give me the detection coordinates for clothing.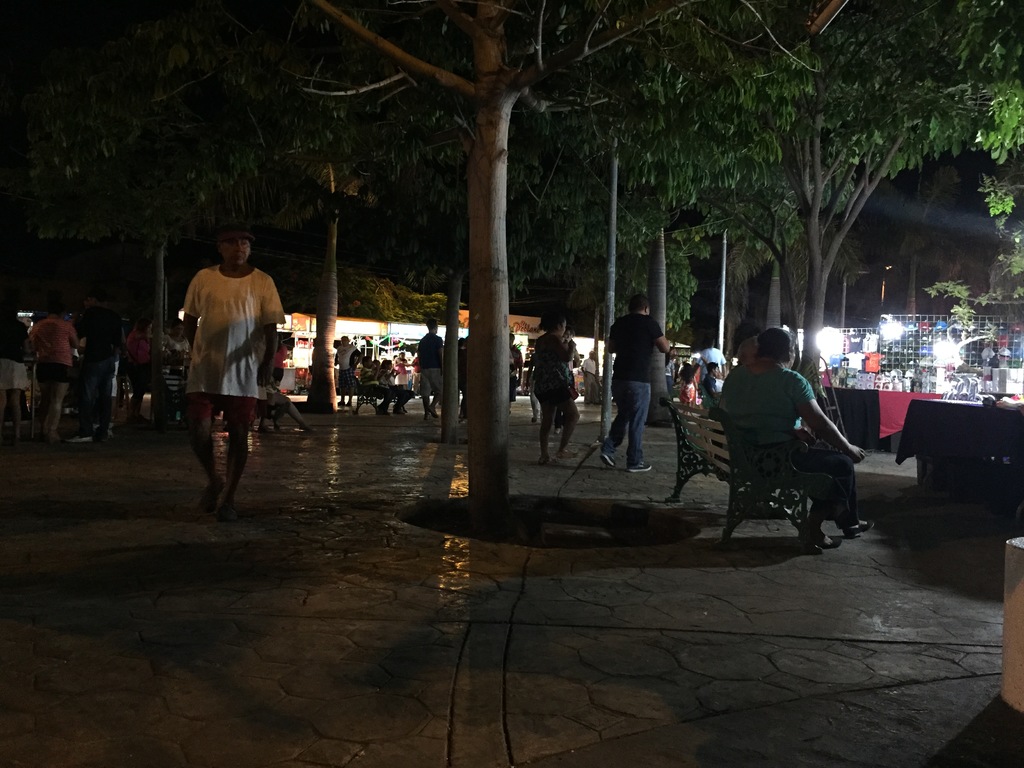
x1=456 y1=347 x2=474 y2=418.
